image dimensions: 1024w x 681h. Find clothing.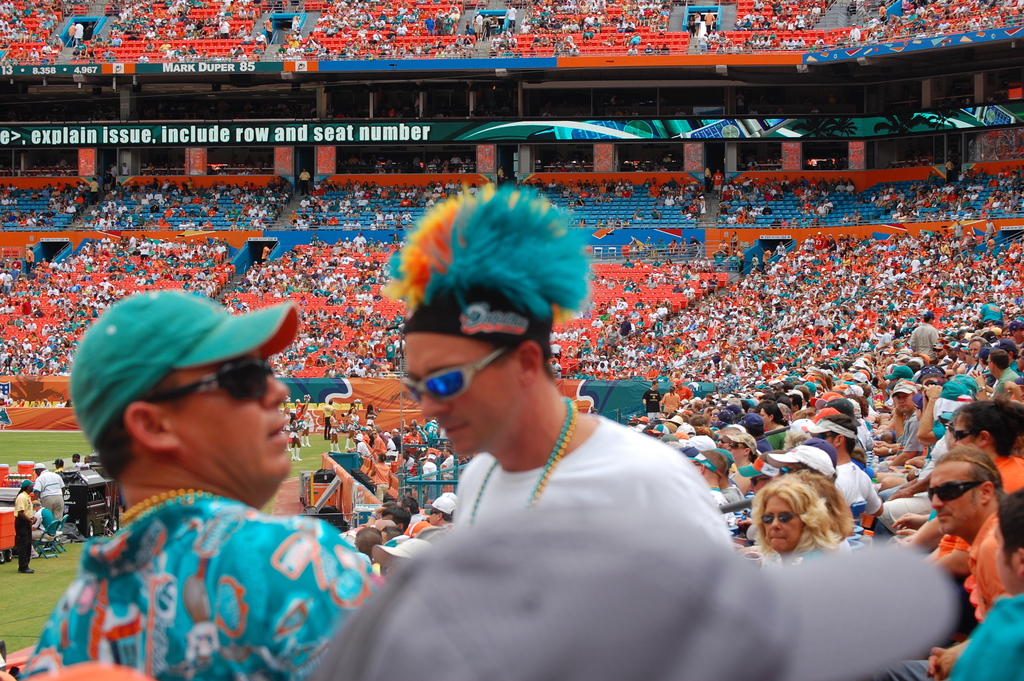
crop(95, 33, 105, 44).
